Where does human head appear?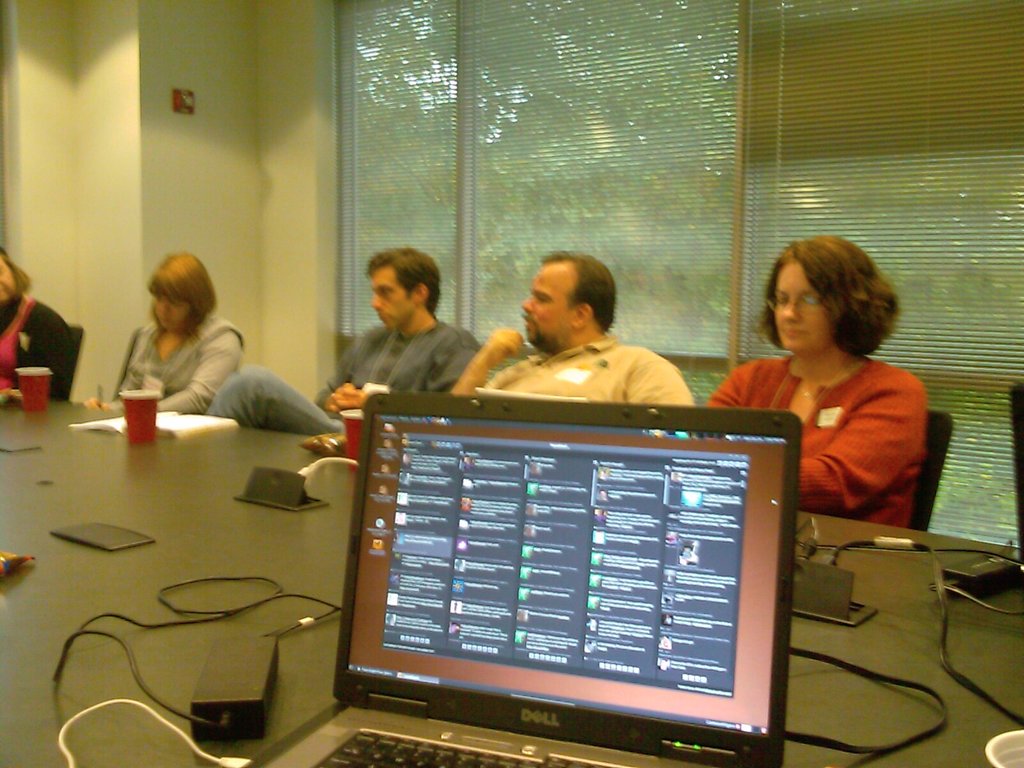
Appears at 0/252/17/301.
